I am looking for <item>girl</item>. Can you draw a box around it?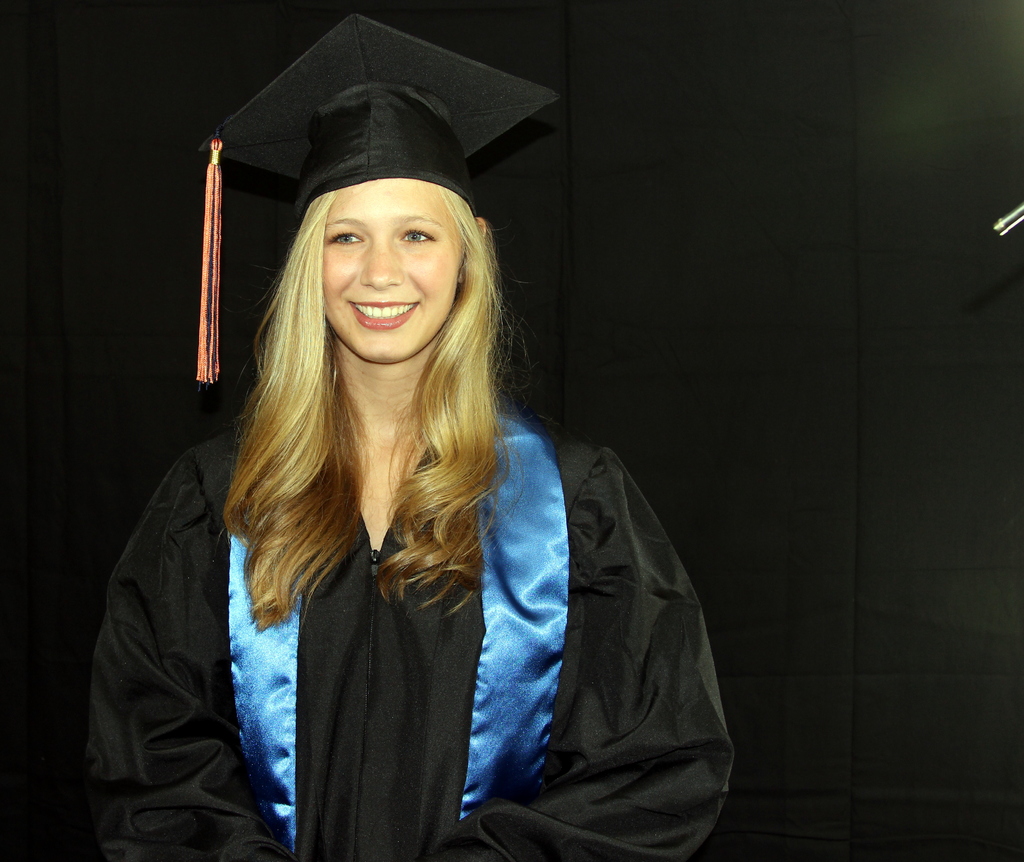
Sure, the bounding box is l=83, t=10, r=737, b=861.
